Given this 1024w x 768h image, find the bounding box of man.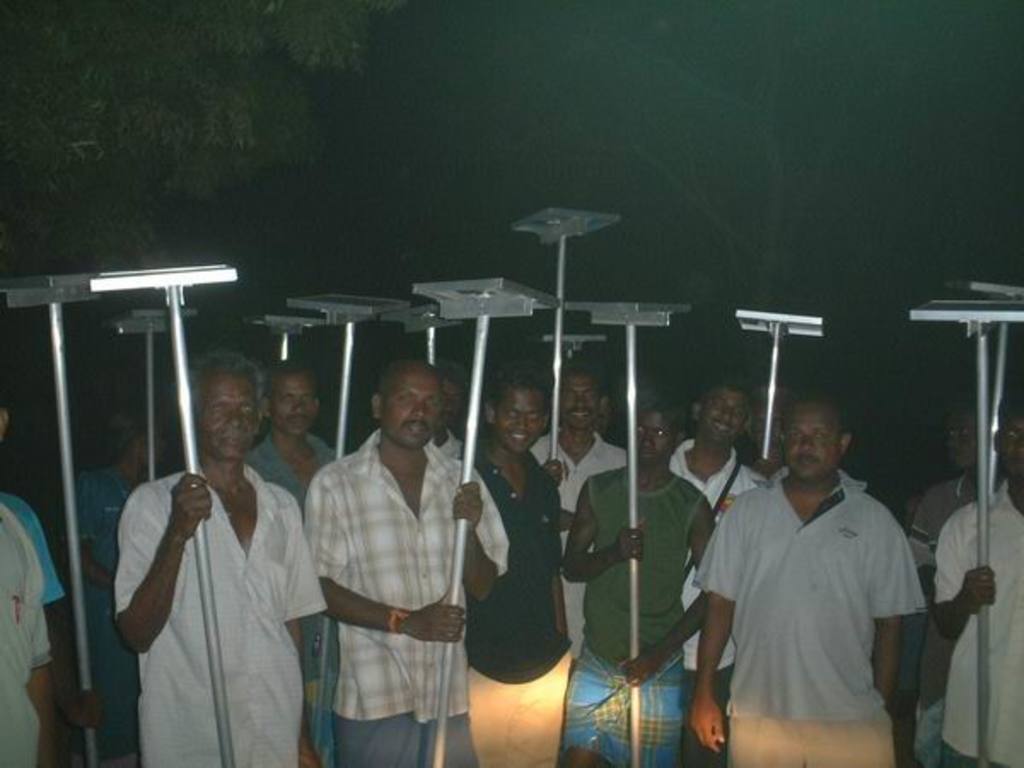
<bbox>749, 387, 799, 478</bbox>.
